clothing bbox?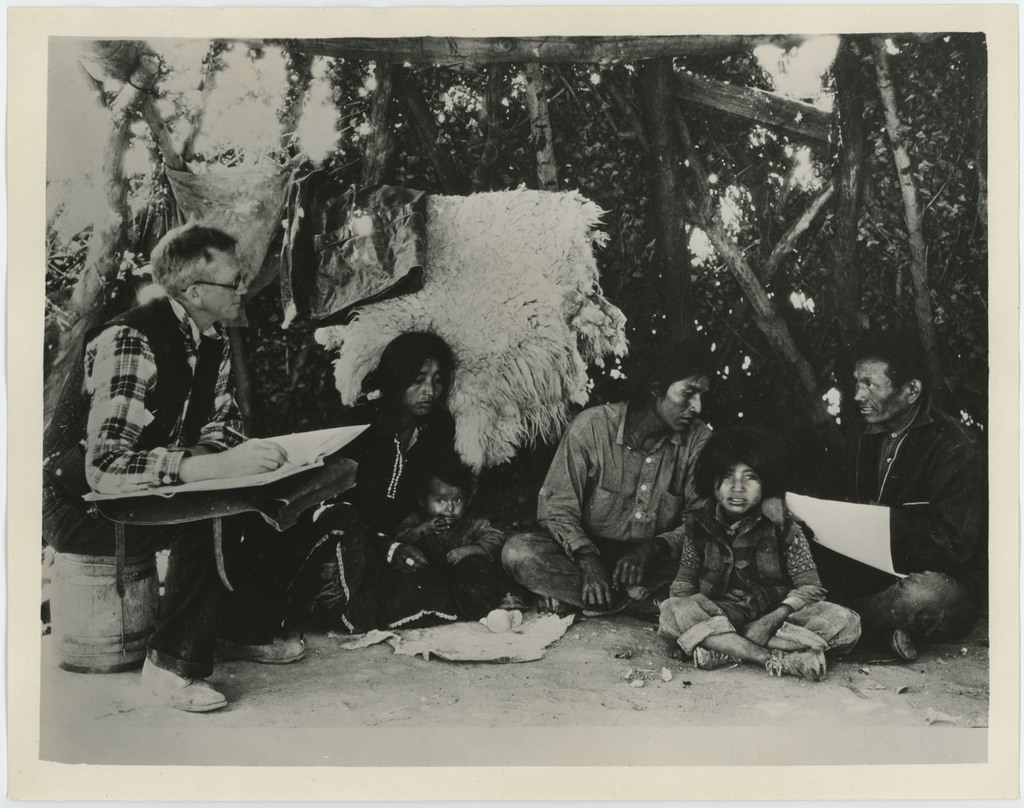
select_region(326, 390, 486, 606)
